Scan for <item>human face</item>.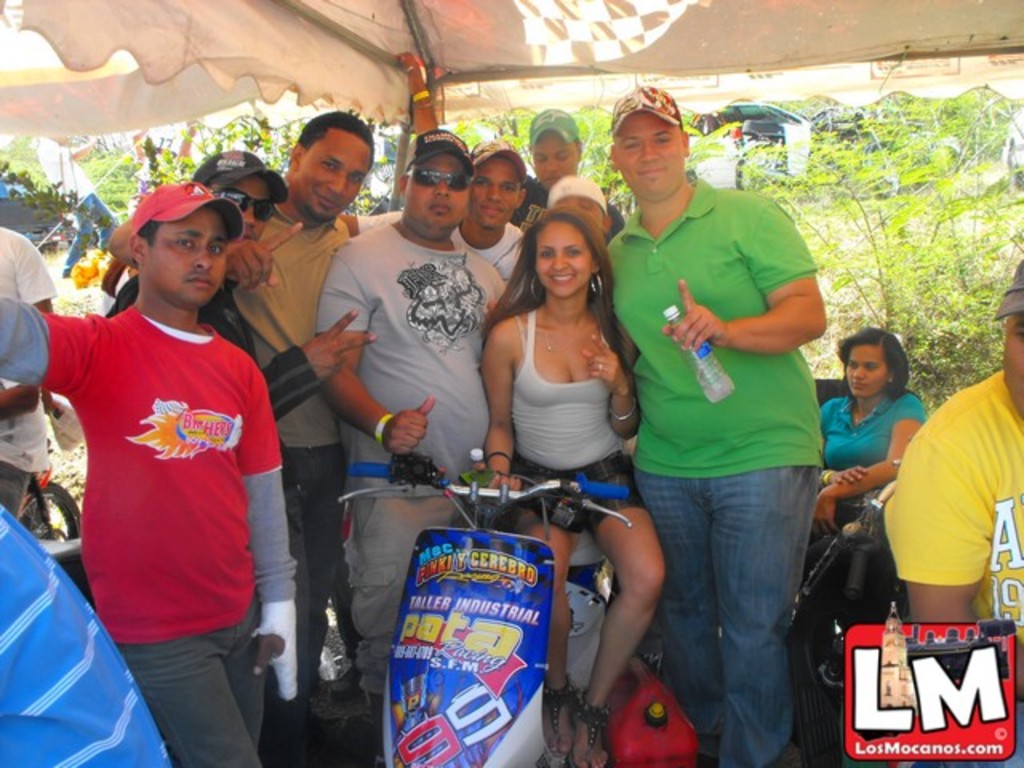
Scan result: x1=301 y1=128 x2=371 y2=229.
